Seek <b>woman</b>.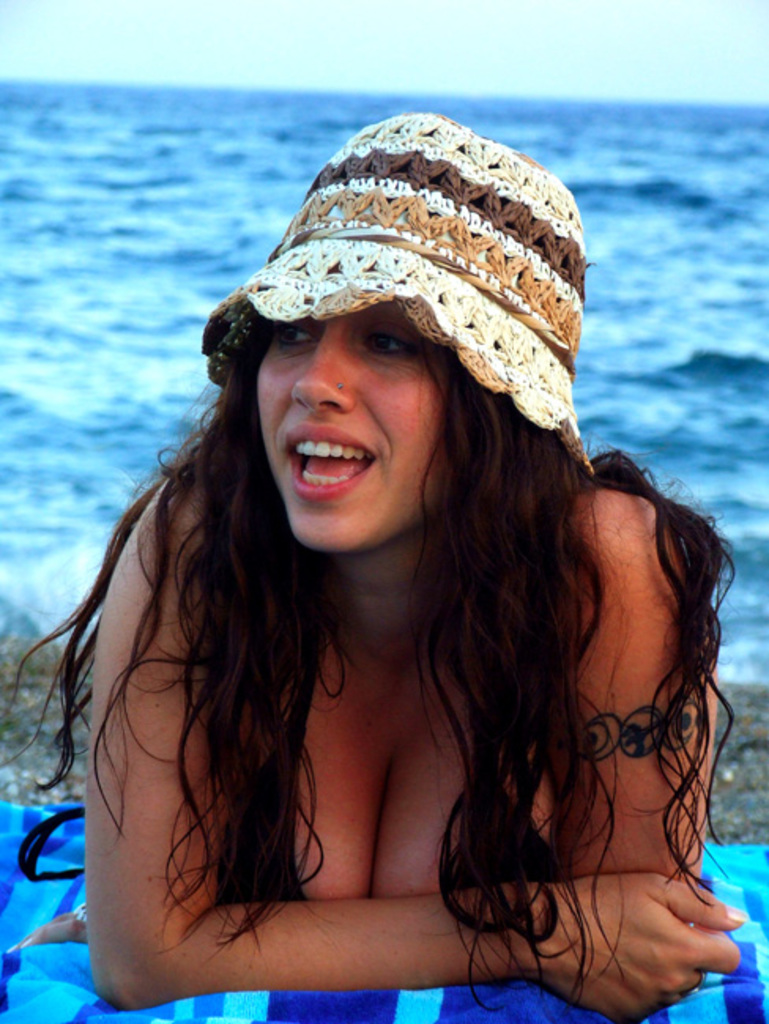
<bbox>28, 156, 725, 1023</bbox>.
